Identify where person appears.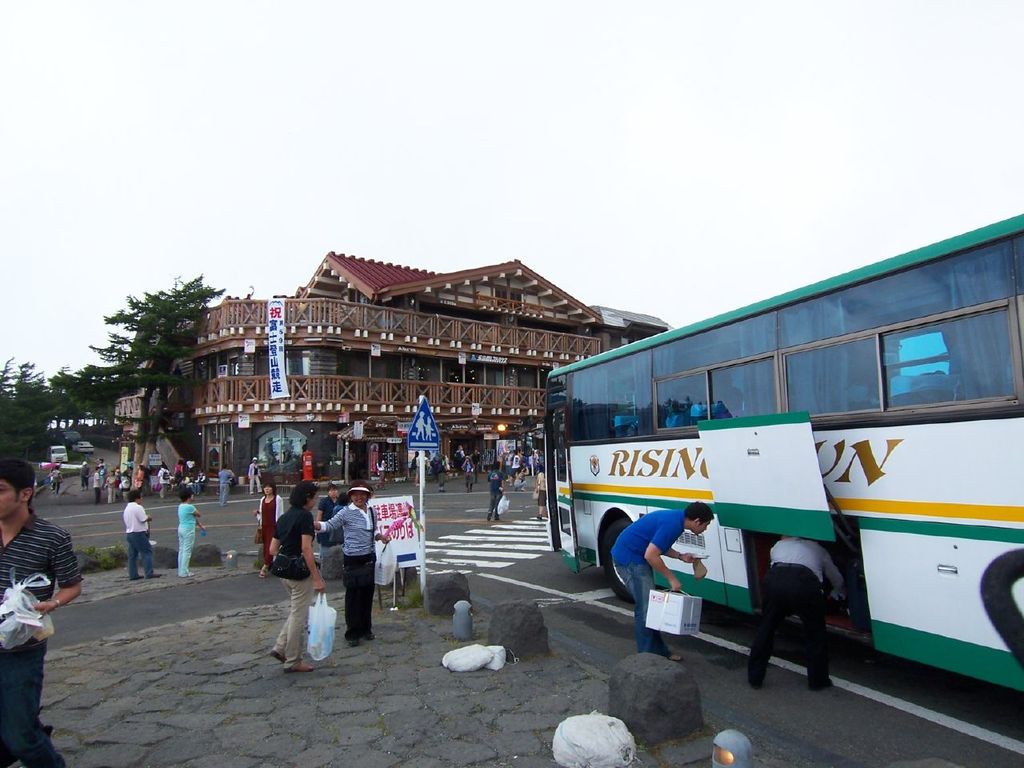
Appears at BBox(0, 458, 82, 767).
